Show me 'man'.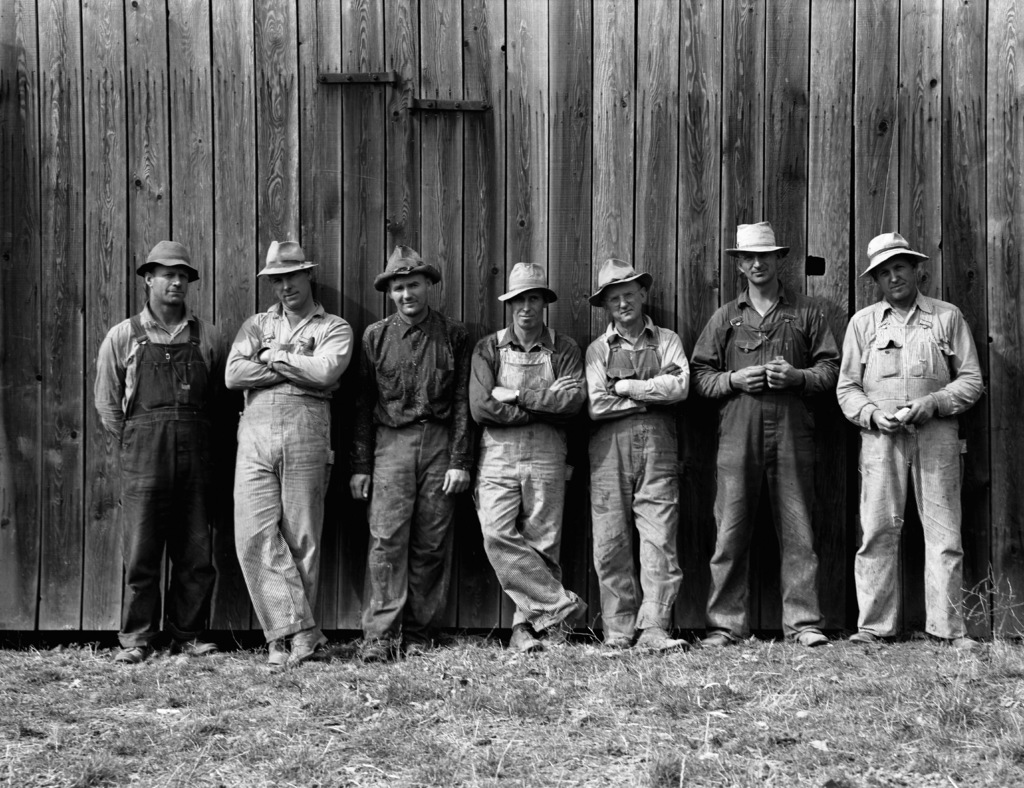
'man' is here: pyautogui.locateOnScreen(834, 229, 984, 647).
